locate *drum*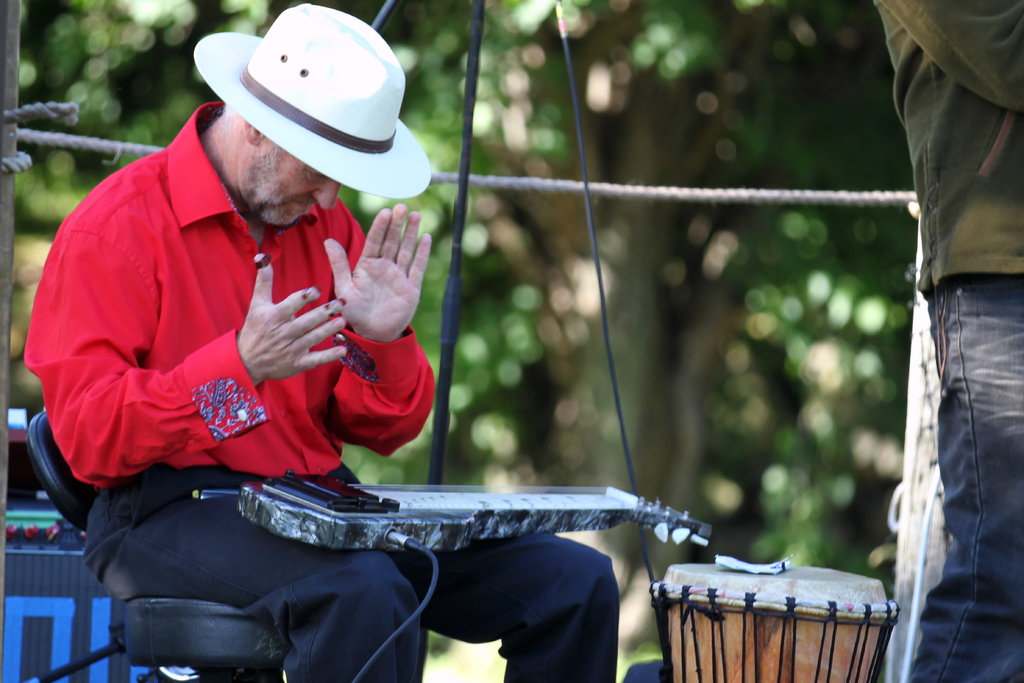
[652, 561, 901, 682]
